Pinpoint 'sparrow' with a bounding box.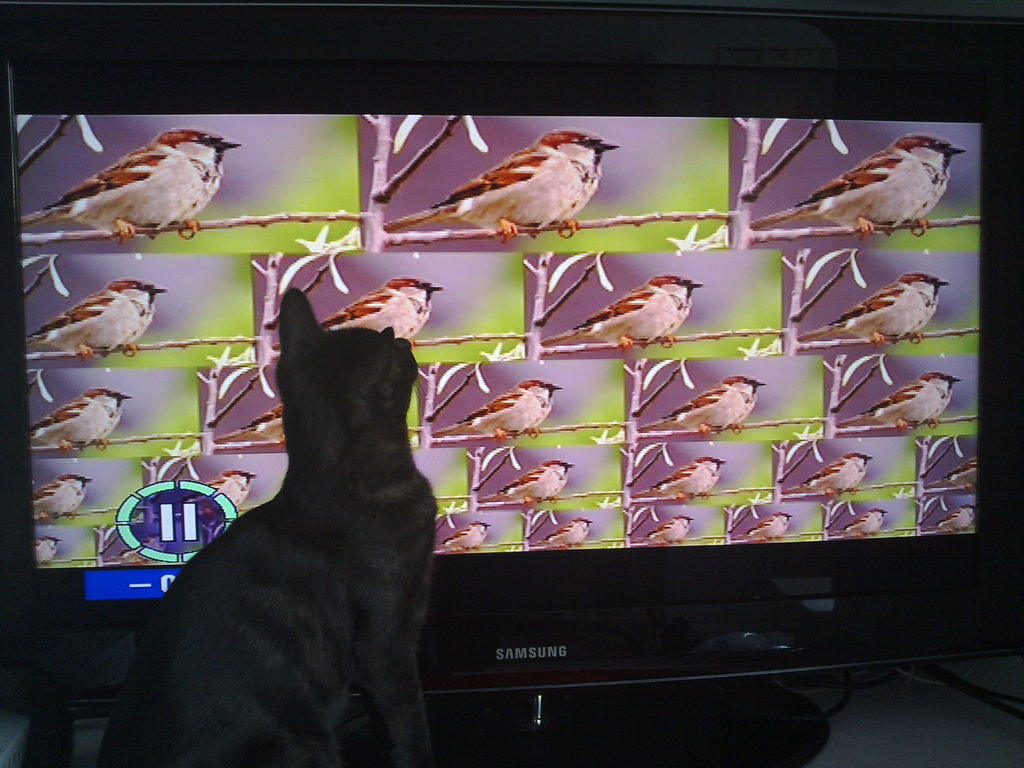
840,514,888,531.
